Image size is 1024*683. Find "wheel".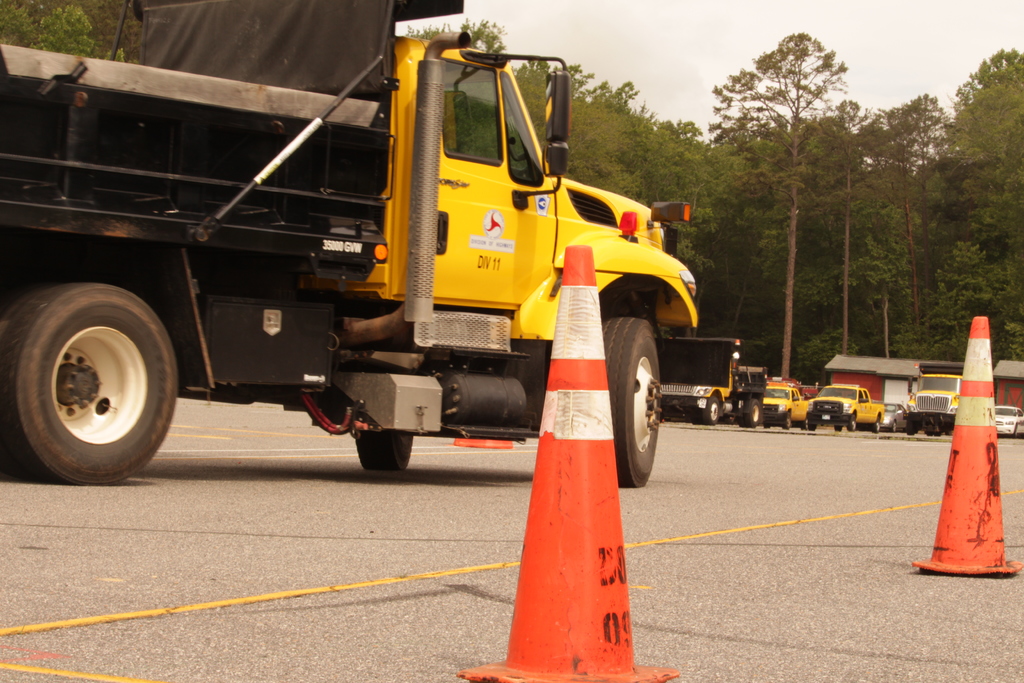
detection(934, 428, 943, 436).
